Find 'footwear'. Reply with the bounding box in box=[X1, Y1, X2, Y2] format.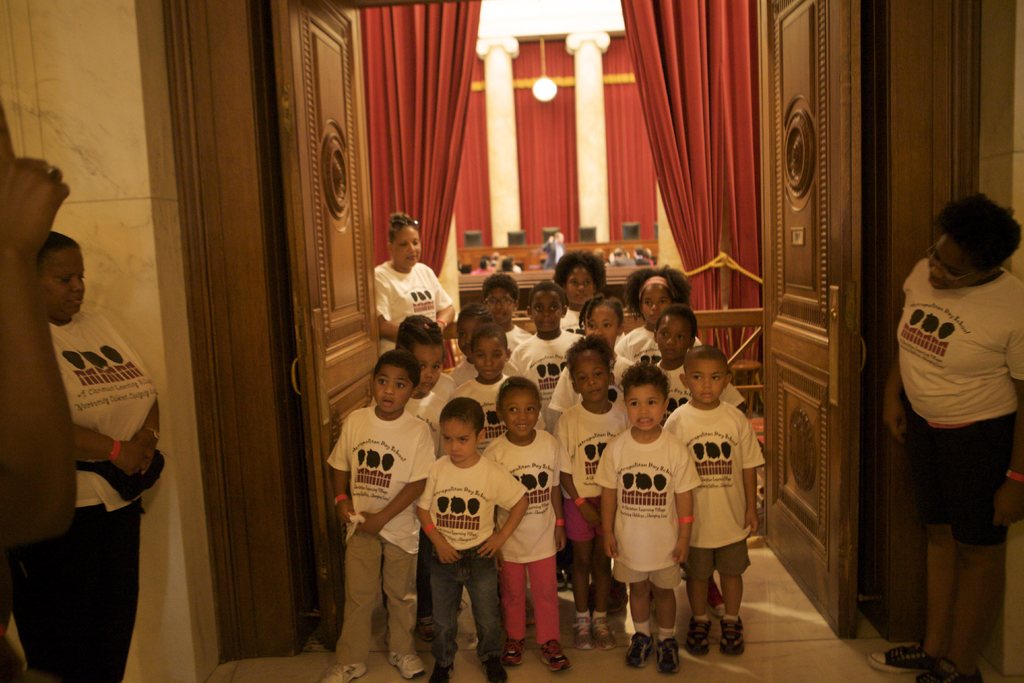
box=[572, 618, 596, 654].
